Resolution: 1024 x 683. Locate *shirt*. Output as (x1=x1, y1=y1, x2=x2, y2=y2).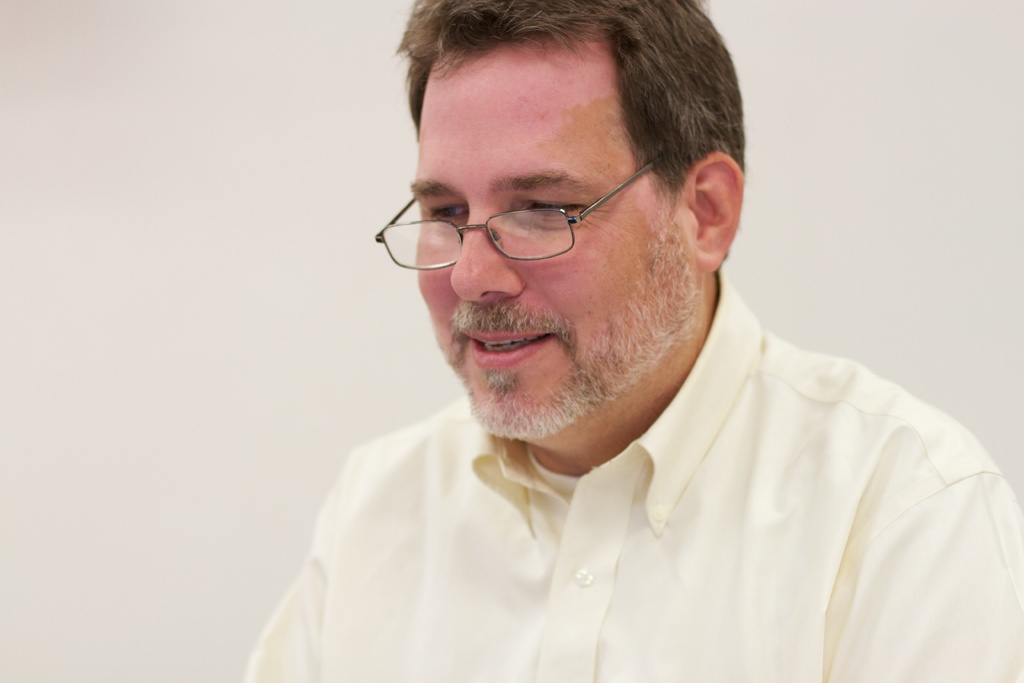
(x1=206, y1=210, x2=993, y2=682).
